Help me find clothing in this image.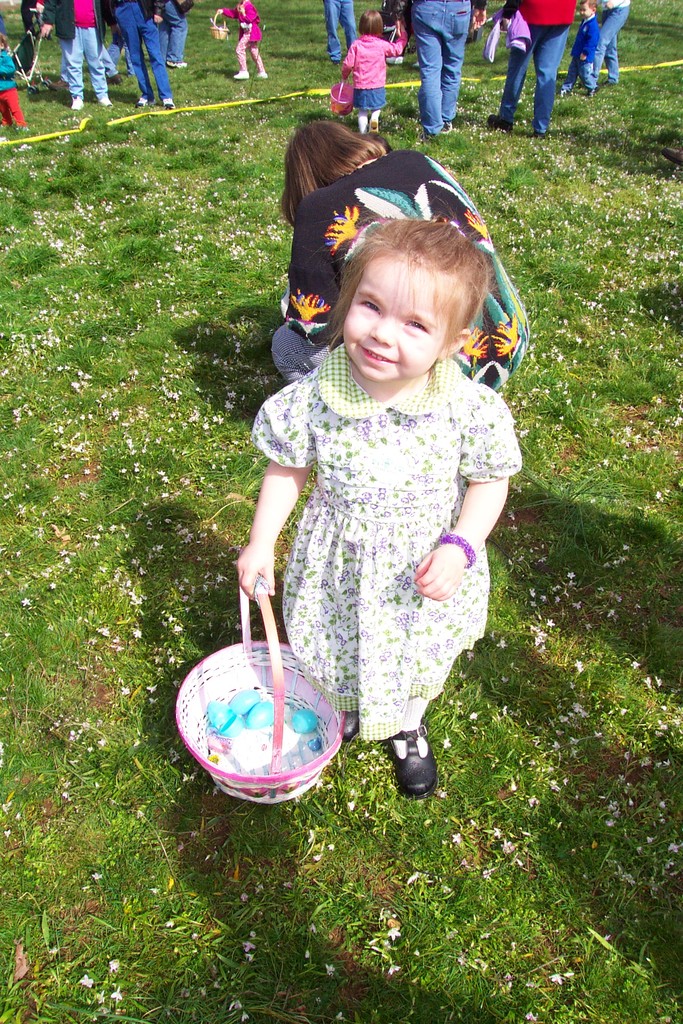
Found it: detection(245, 346, 523, 748).
